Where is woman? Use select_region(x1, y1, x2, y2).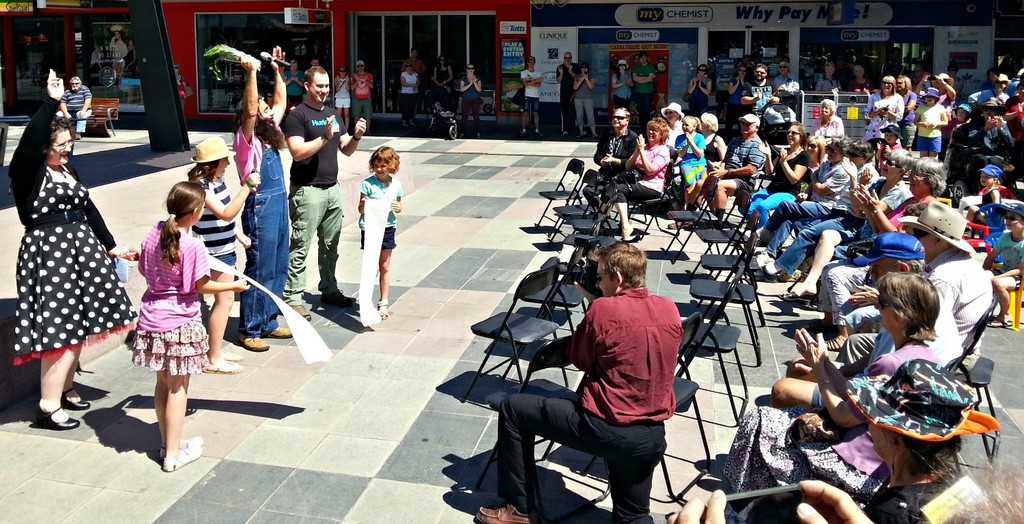
select_region(281, 57, 305, 108).
